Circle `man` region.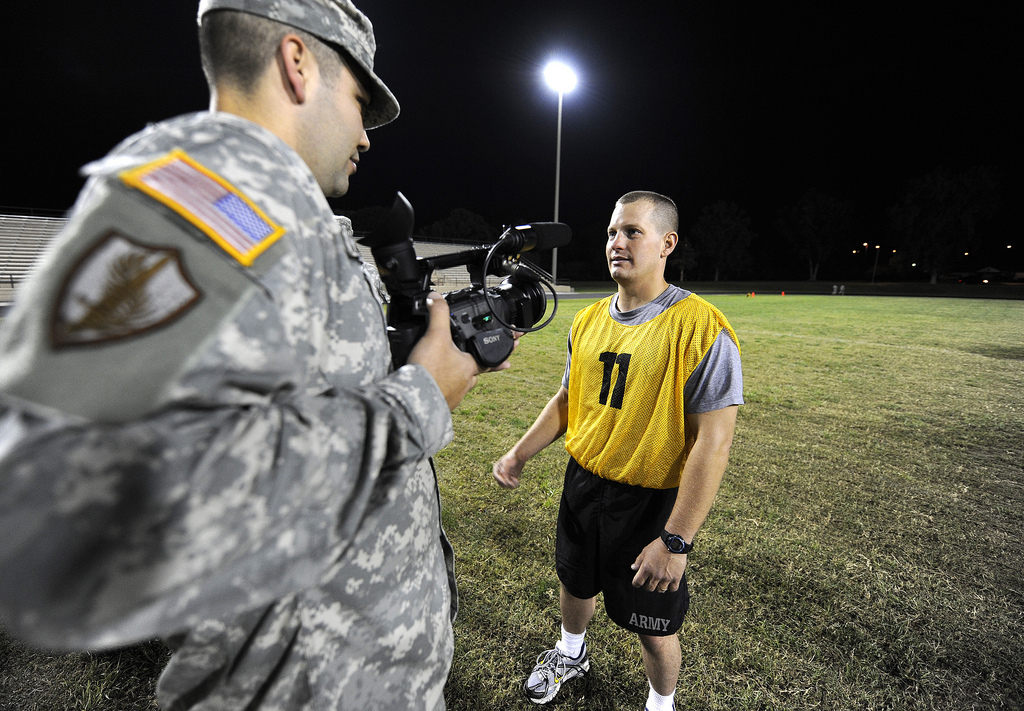
Region: <bbox>508, 172, 744, 710</bbox>.
